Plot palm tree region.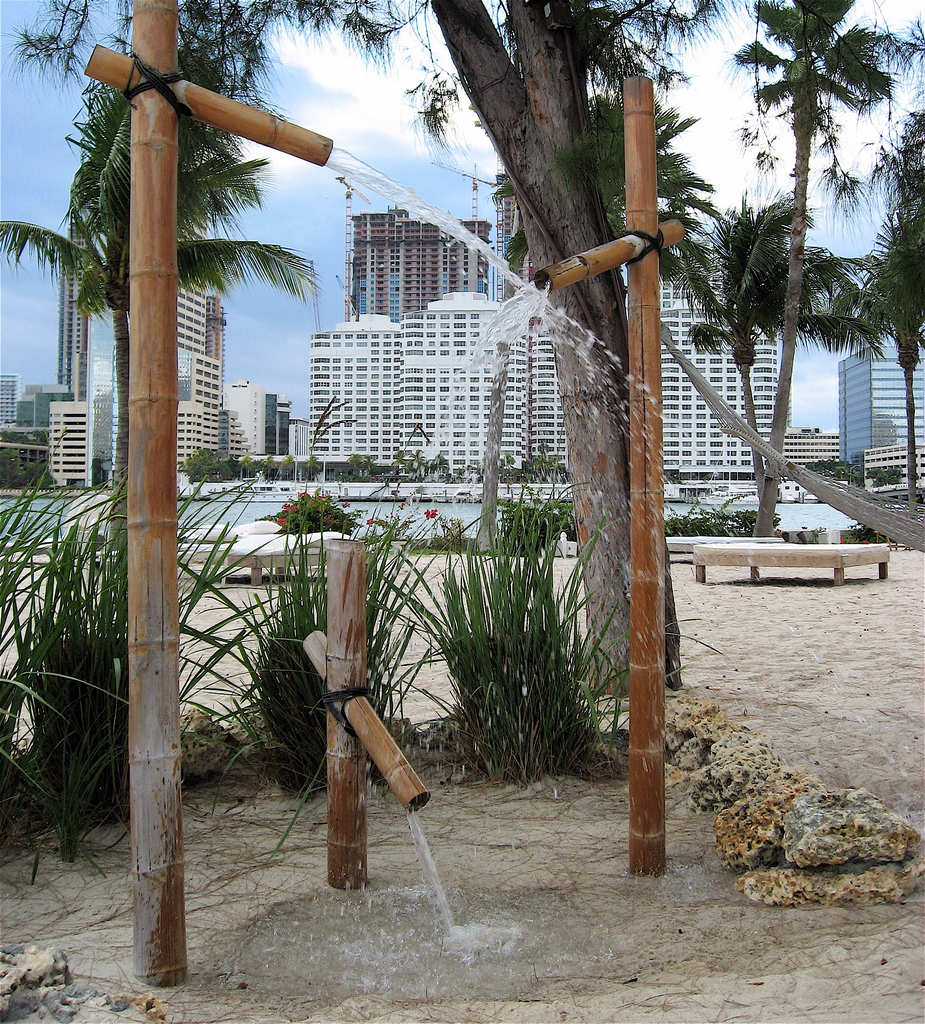
Plotted at [715,0,865,173].
